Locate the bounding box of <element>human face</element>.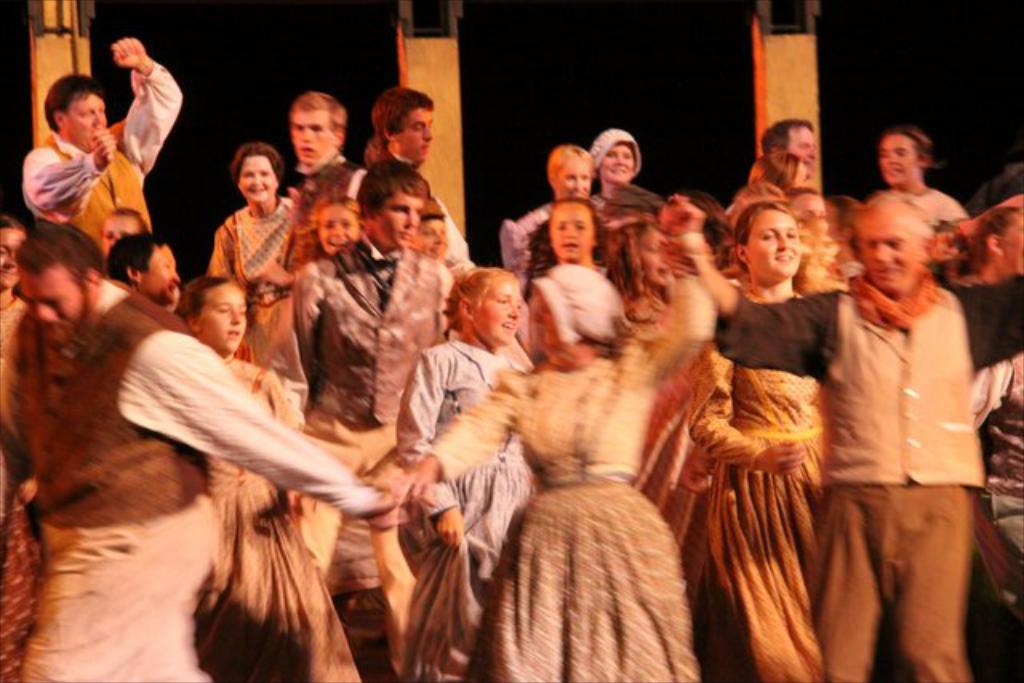
Bounding box: [x1=600, y1=142, x2=634, y2=178].
